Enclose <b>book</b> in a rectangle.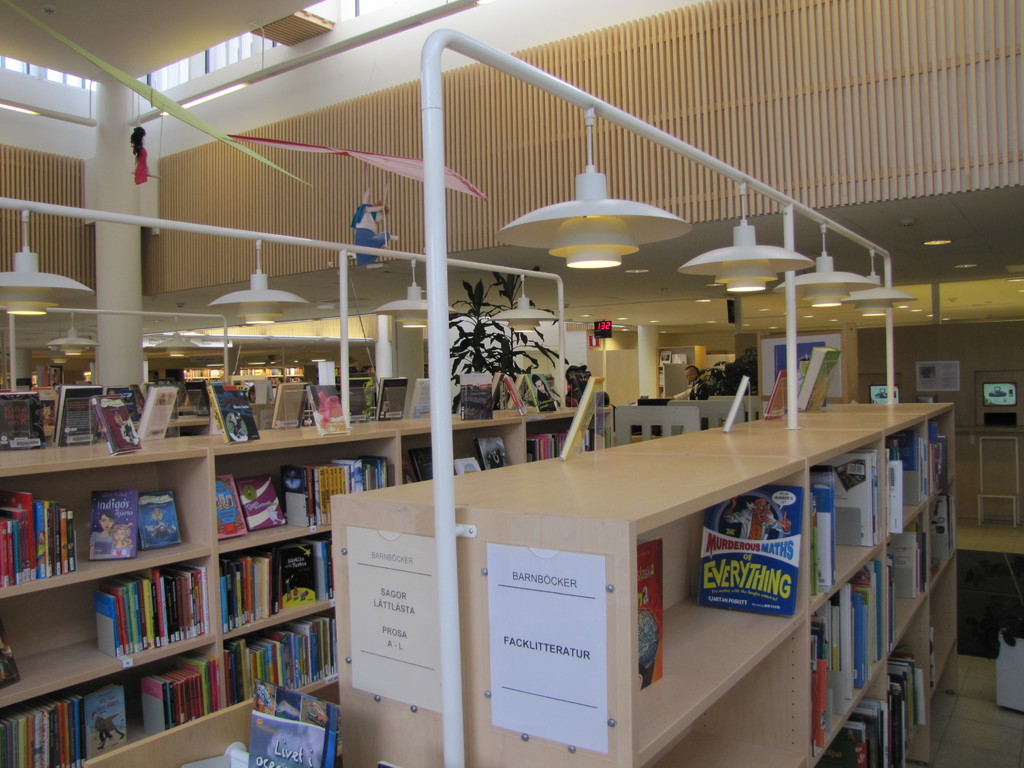
374 376 406 419.
